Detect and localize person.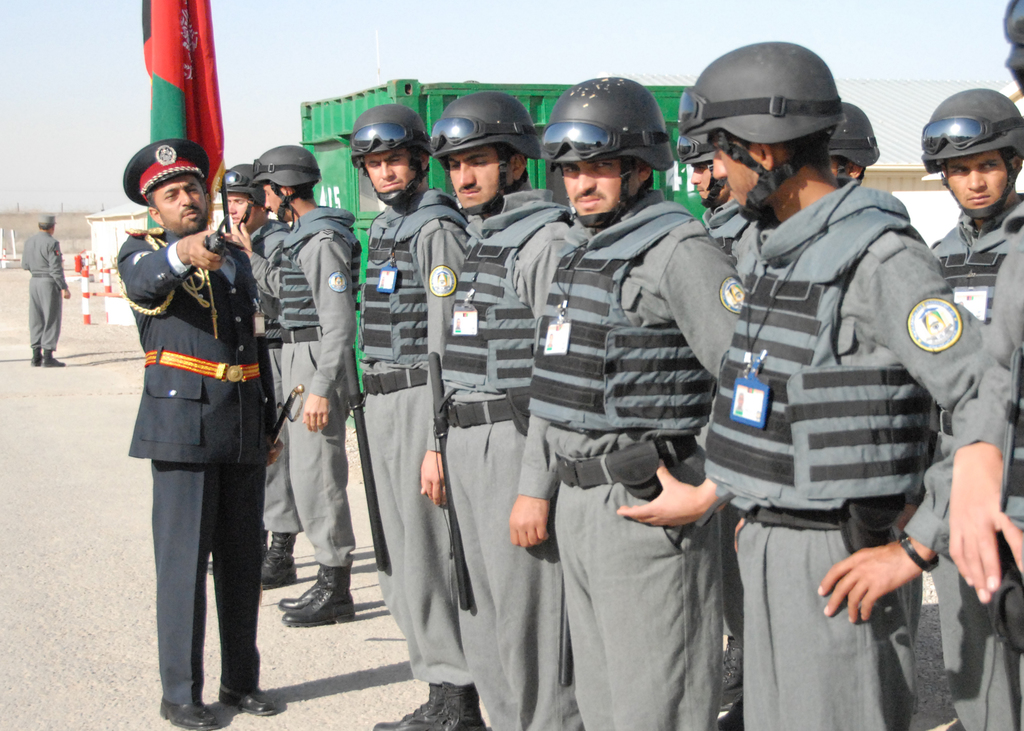
Localized at box(690, 40, 989, 730).
